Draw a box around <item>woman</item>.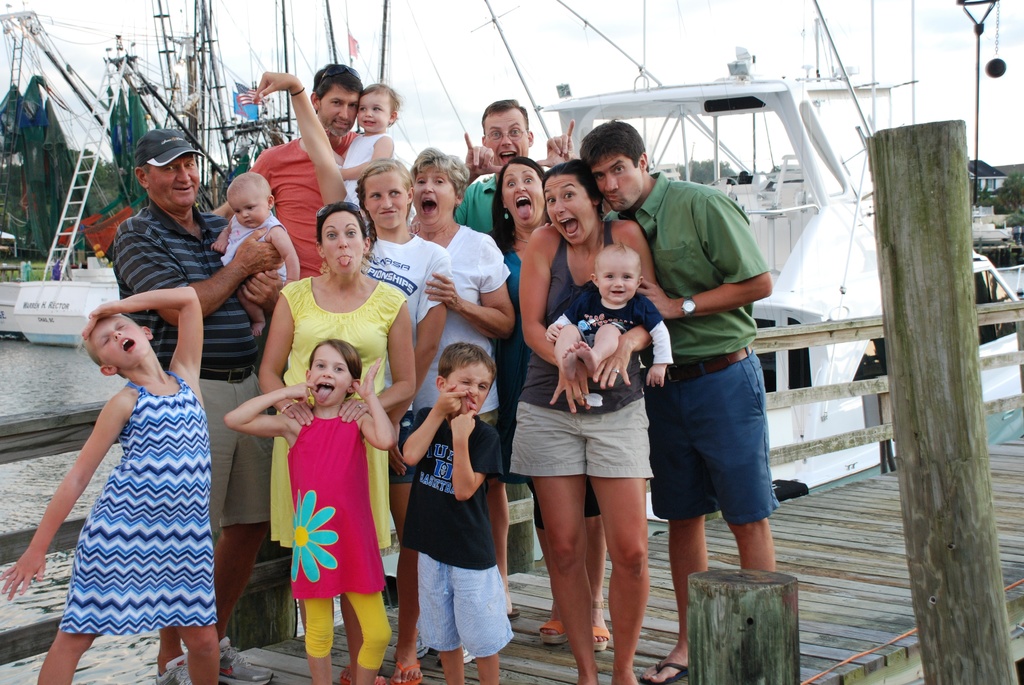
region(405, 138, 516, 659).
